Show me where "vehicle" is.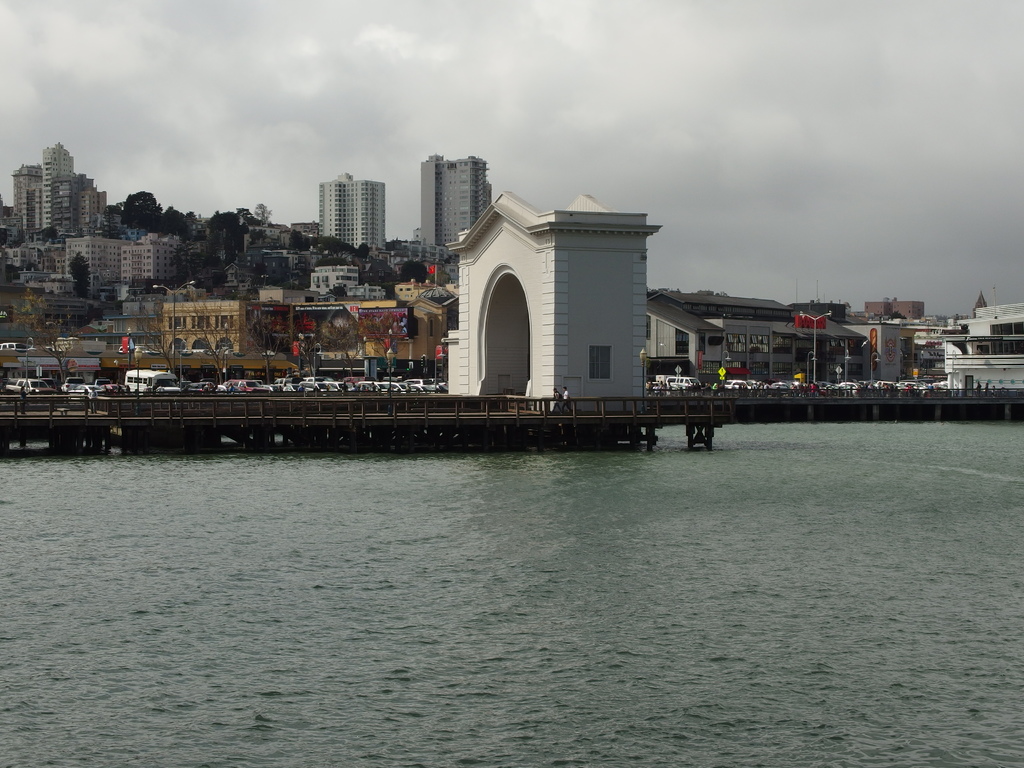
"vehicle" is at crop(915, 384, 934, 403).
